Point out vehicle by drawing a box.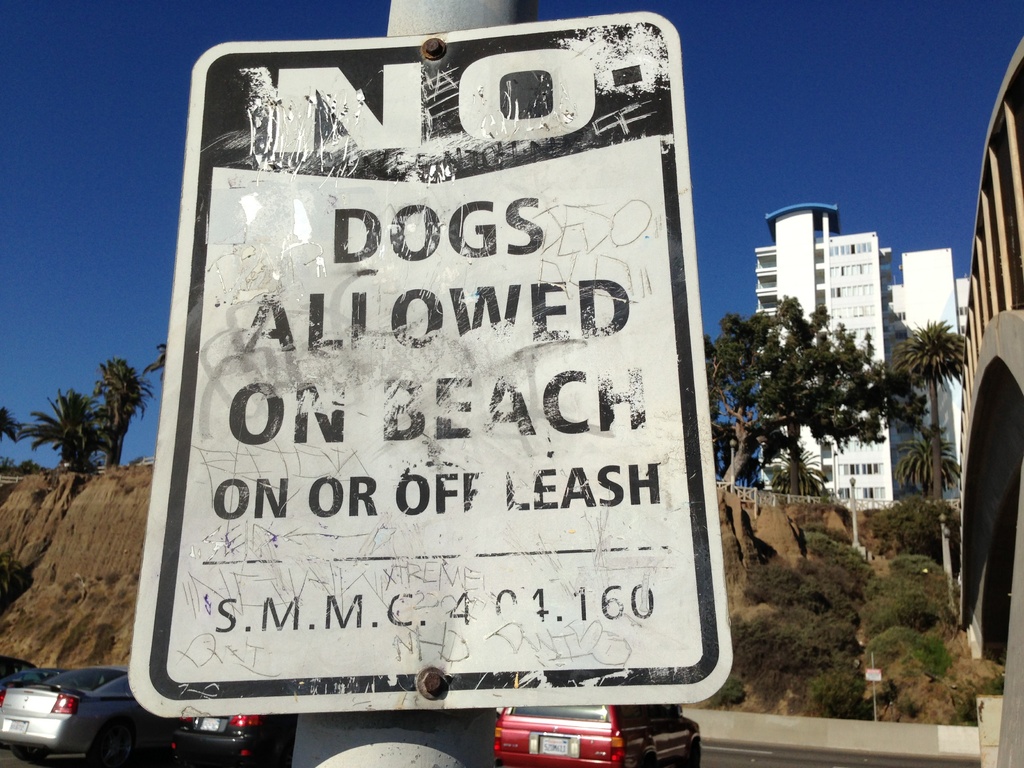
1:672:150:749.
